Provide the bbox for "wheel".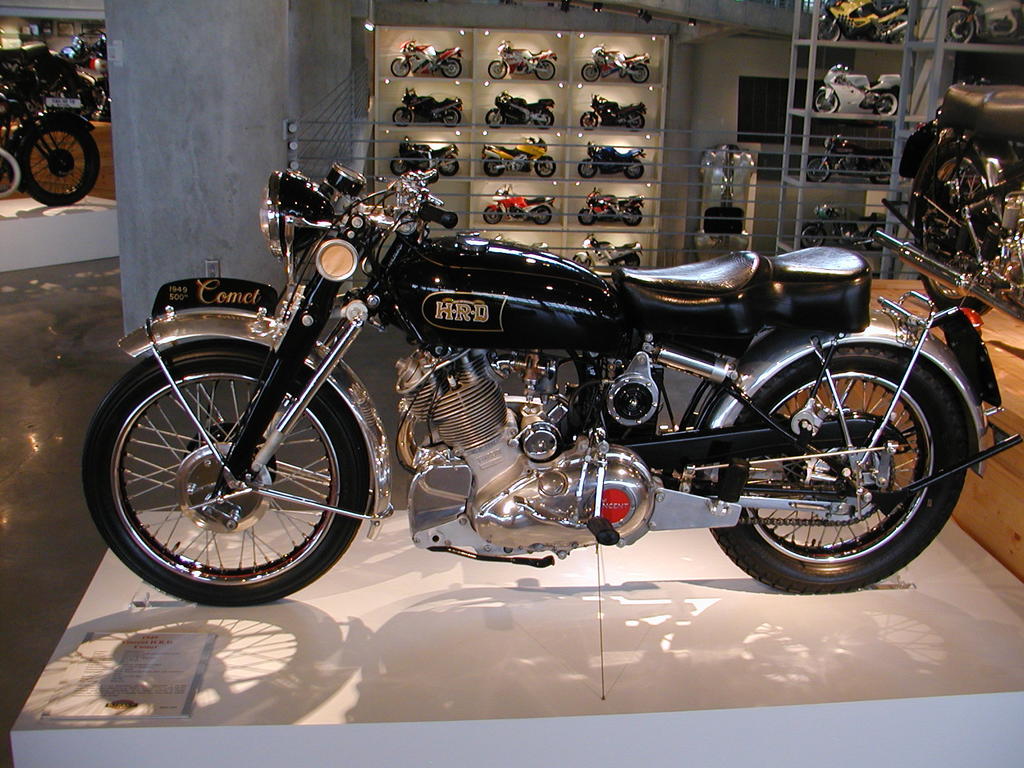
{"left": 622, "top": 202, "right": 642, "bottom": 225}.
